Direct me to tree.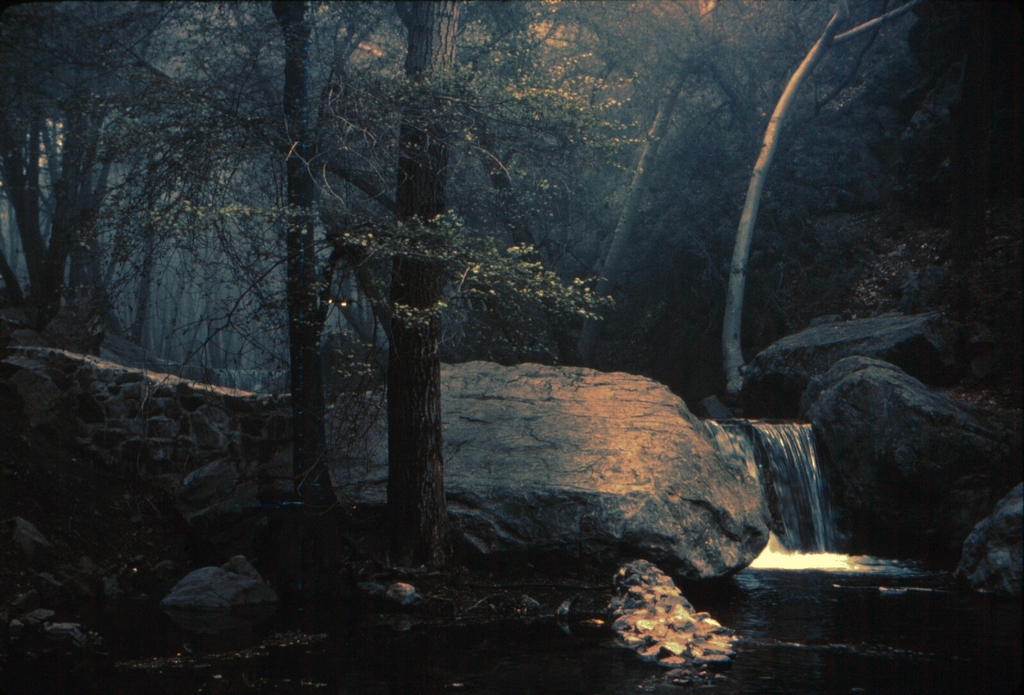
Direction: [567,0,853,373].
